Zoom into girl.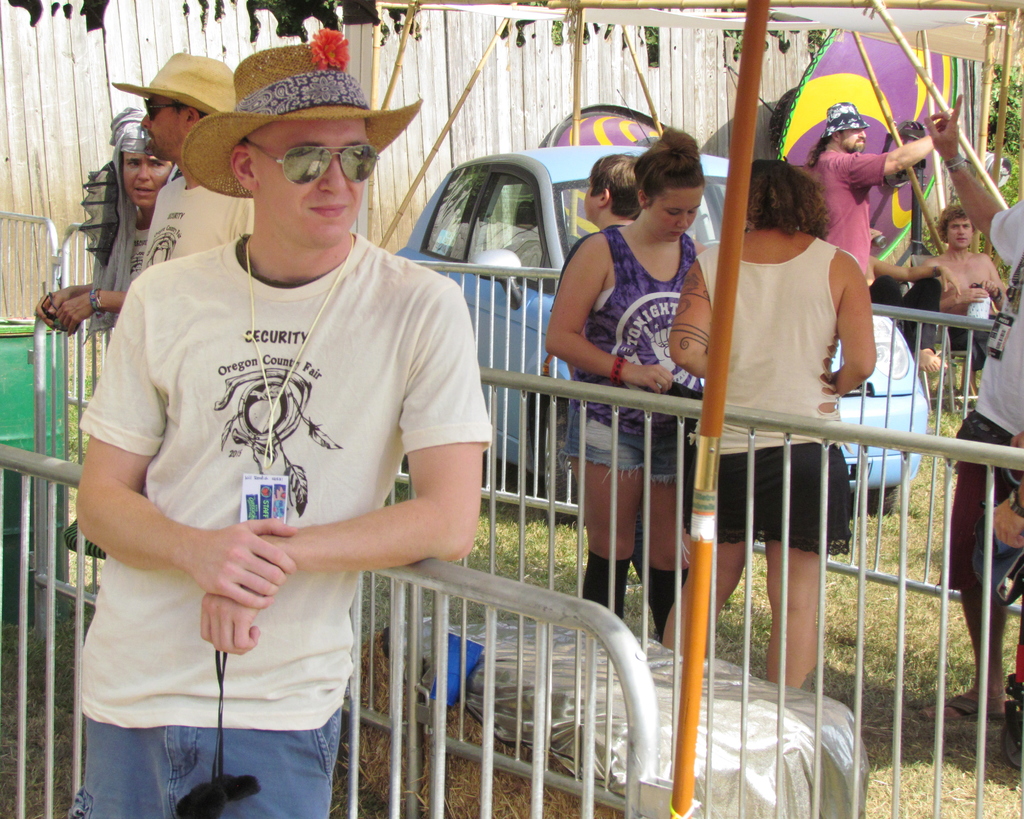
Zoom target: [543, 136, 705, 646].
